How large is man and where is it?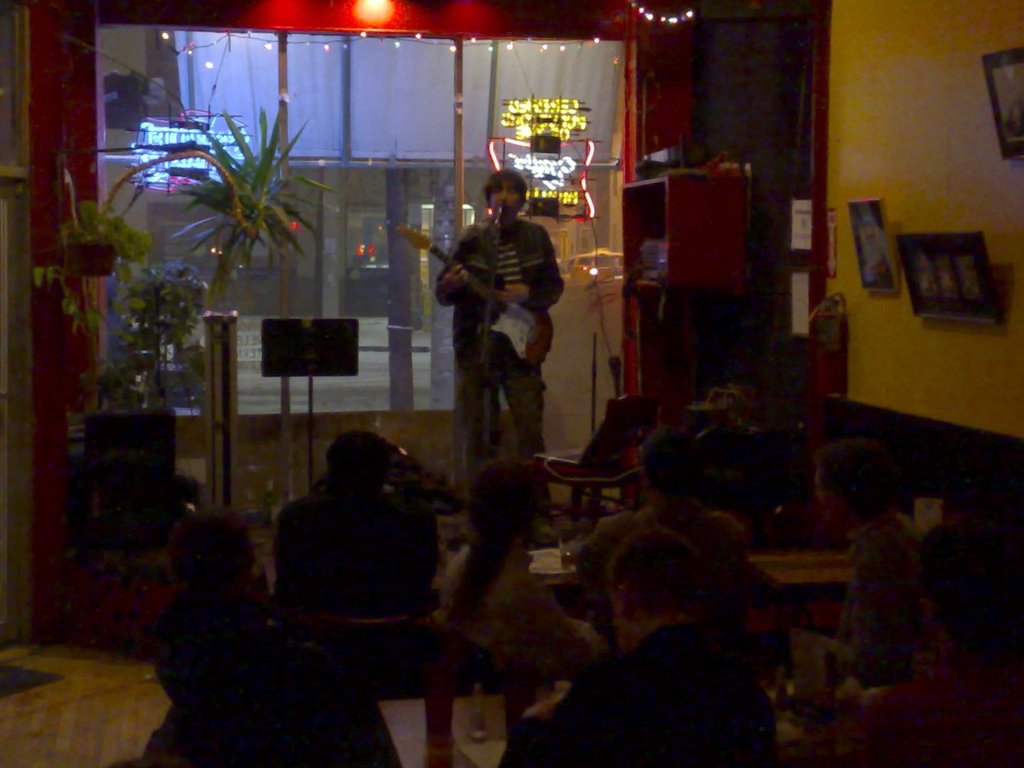
Bounding box: x1=563, y1=426, x2=769, y2=665.
